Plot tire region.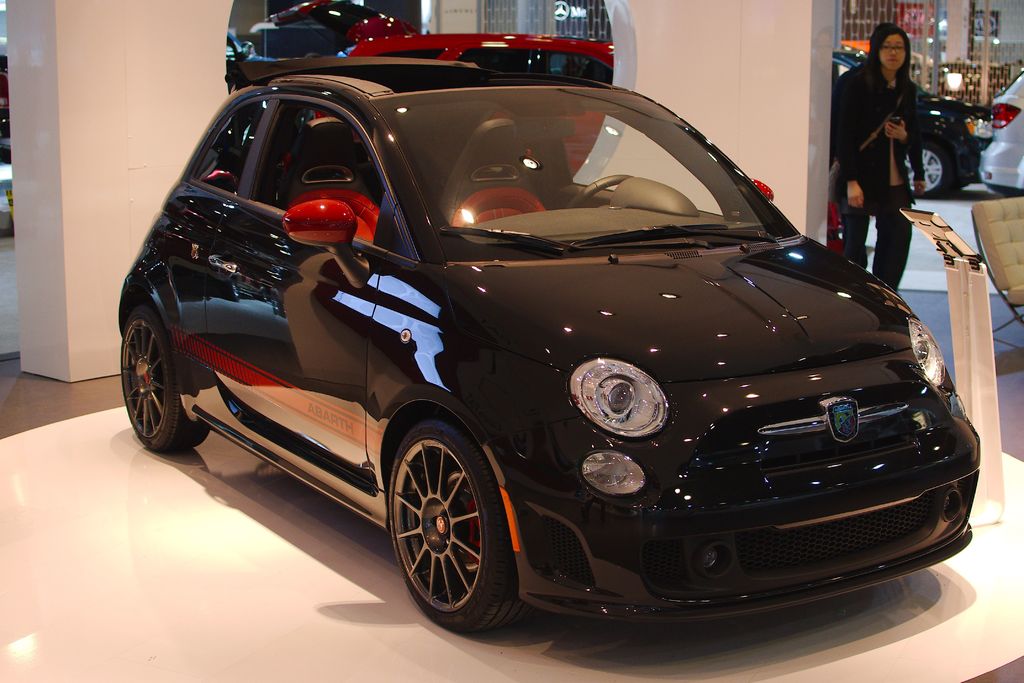
Plotted at 120:300:211:452.
